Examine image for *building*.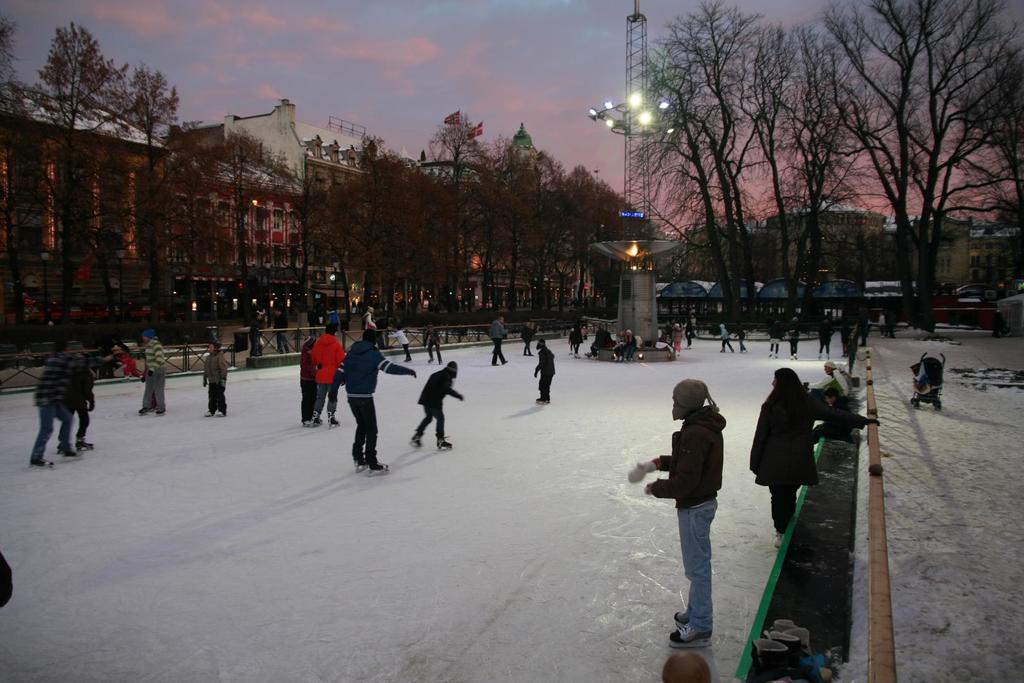
Examination result: detection(0, 92, 681, 362).
